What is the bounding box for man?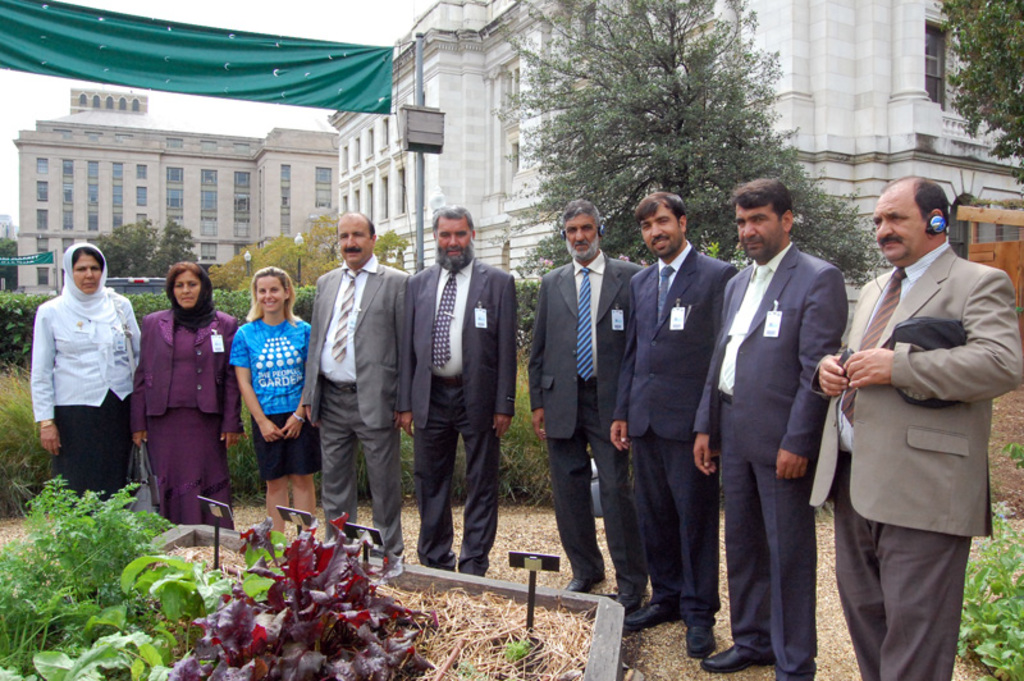
822,141,1007,662.
